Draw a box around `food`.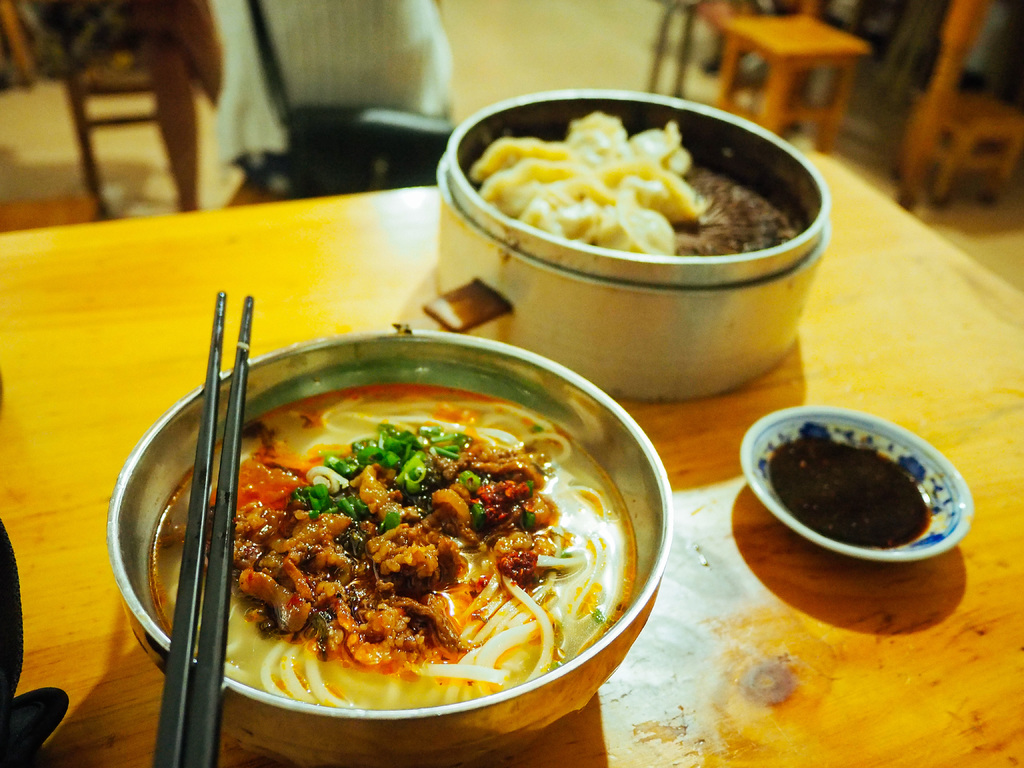
[x1=193, y1=374, x2=600, y2=731].
